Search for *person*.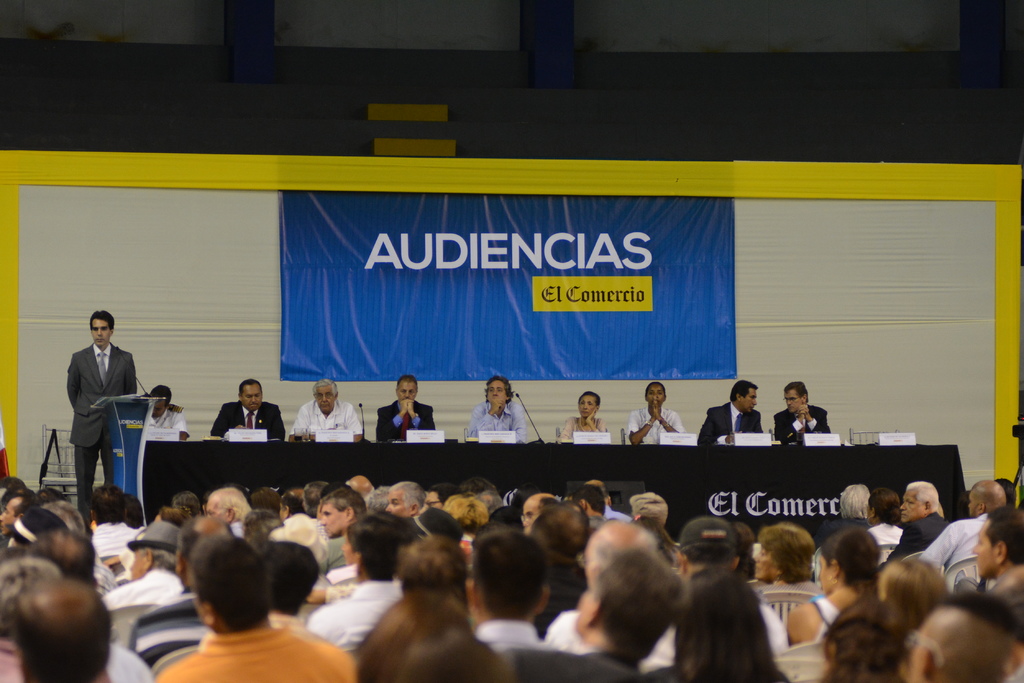
Found at (701, 378, 767, 449).
